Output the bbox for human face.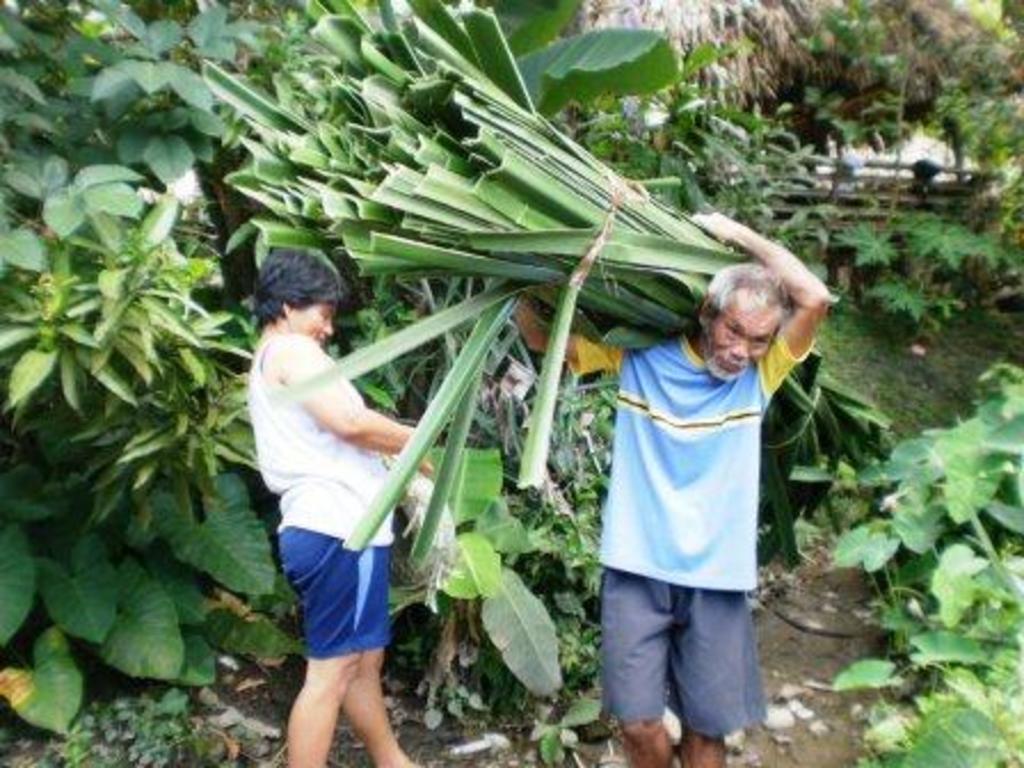
bbox=(693, 293, 789, 389).
